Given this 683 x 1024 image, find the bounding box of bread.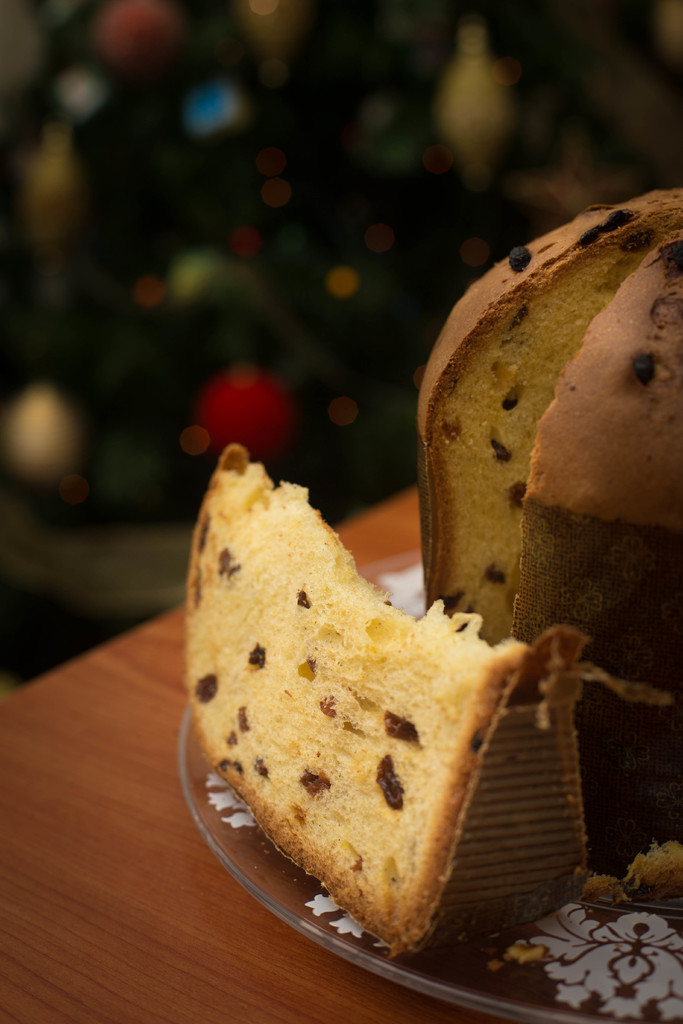
<region>193, 442, 586, 950</region>.
